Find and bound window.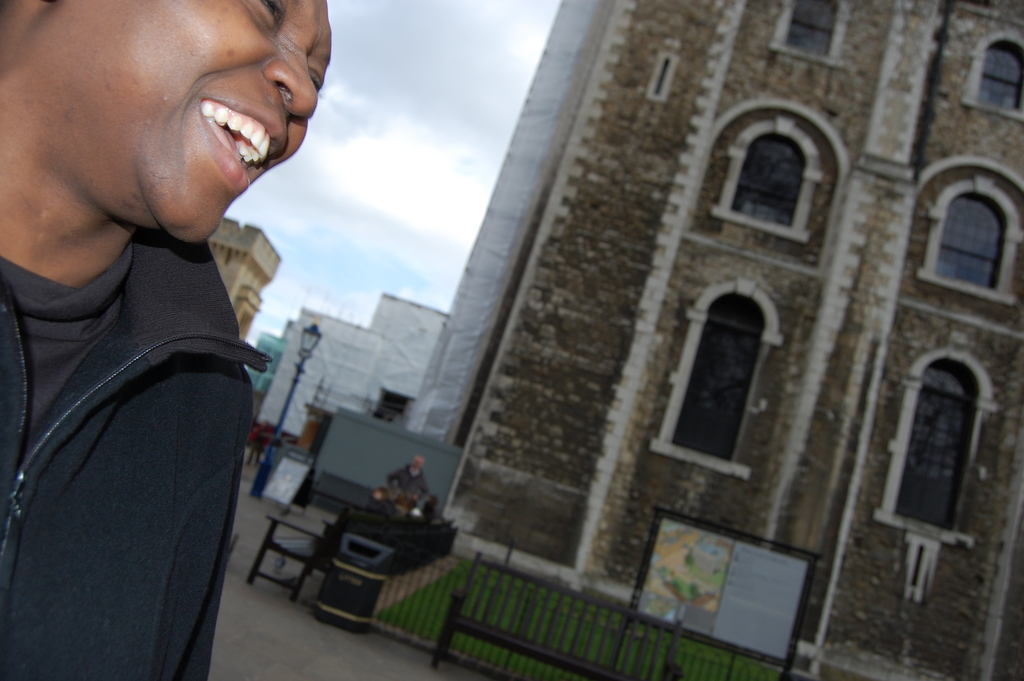
Bound: 980,44,1023,108.
